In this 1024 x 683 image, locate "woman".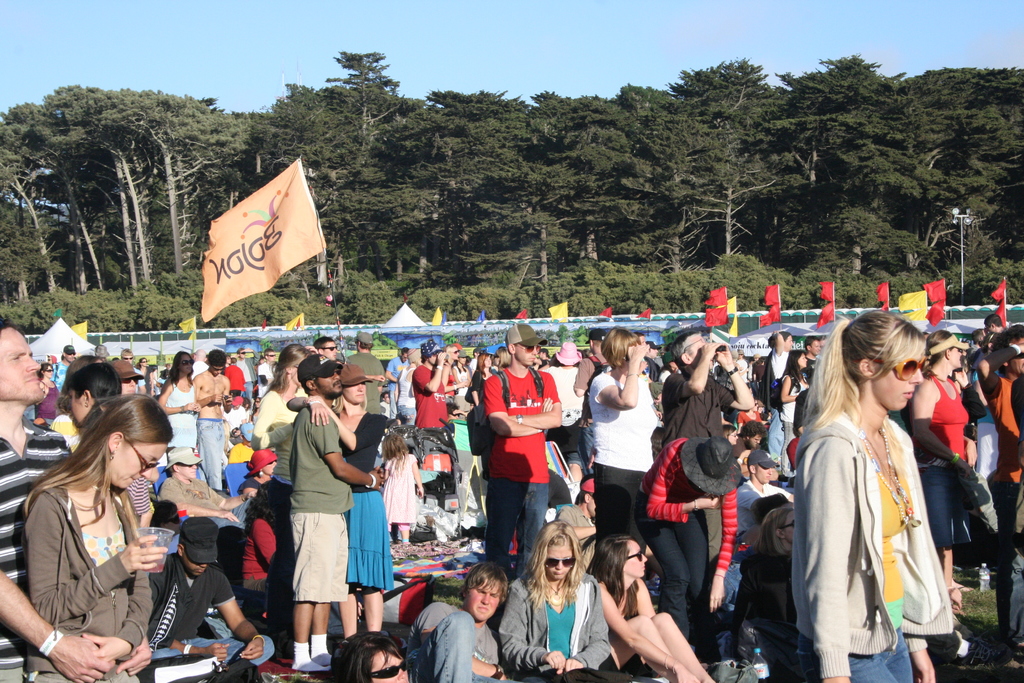
Bounding box: rect(333, 632, 410, 682).
